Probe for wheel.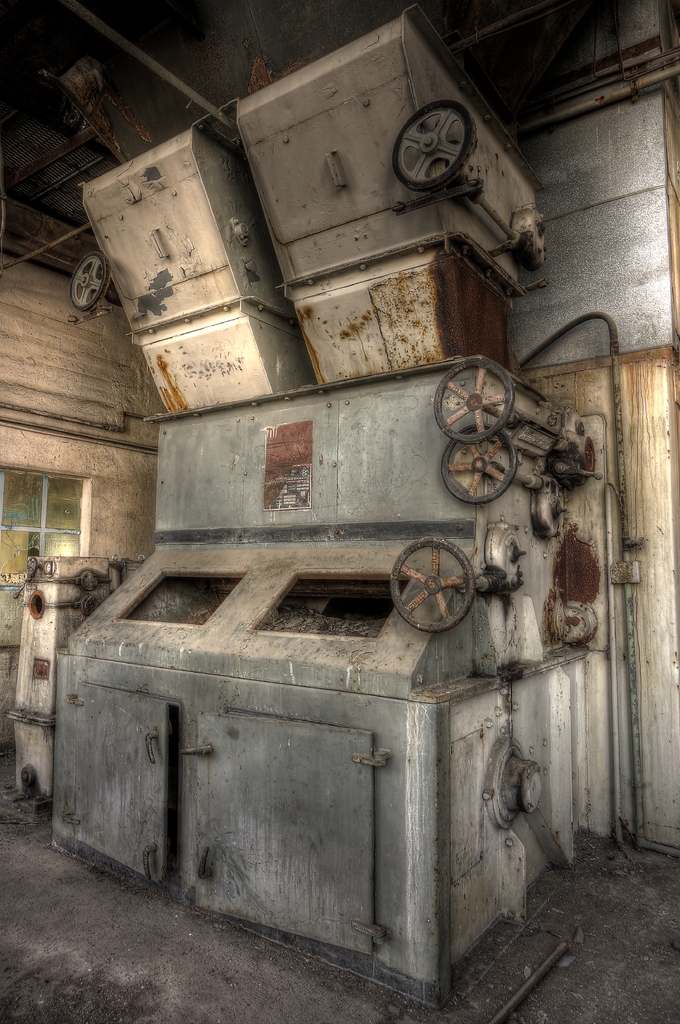
Probe result: crop(388, 536, 479, 632).
